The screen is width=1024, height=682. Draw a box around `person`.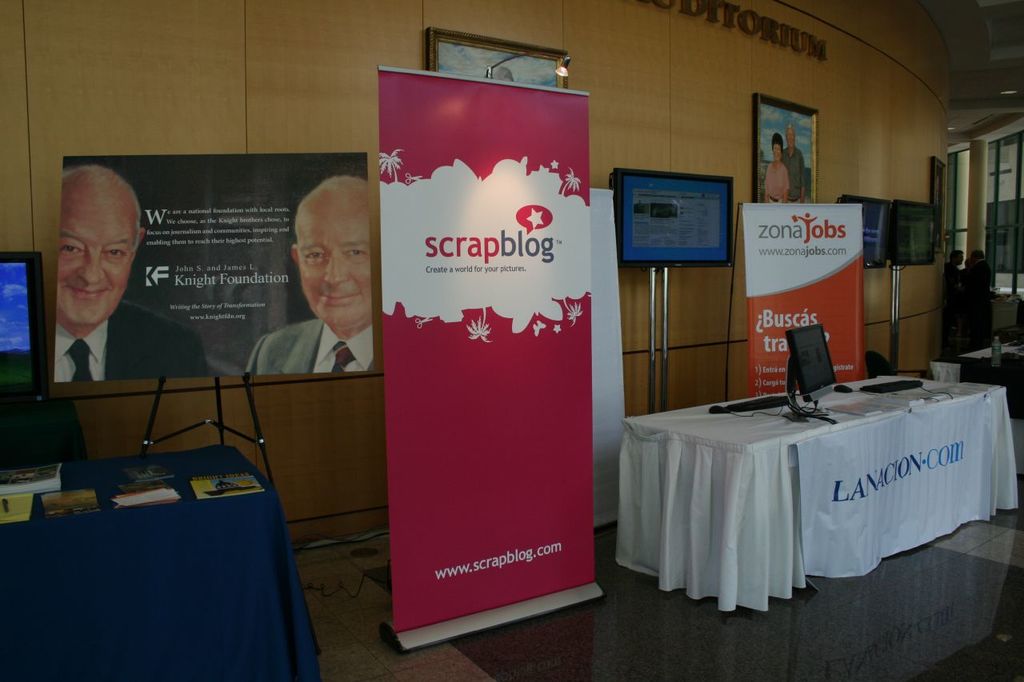
786, 126, 813, 201.
